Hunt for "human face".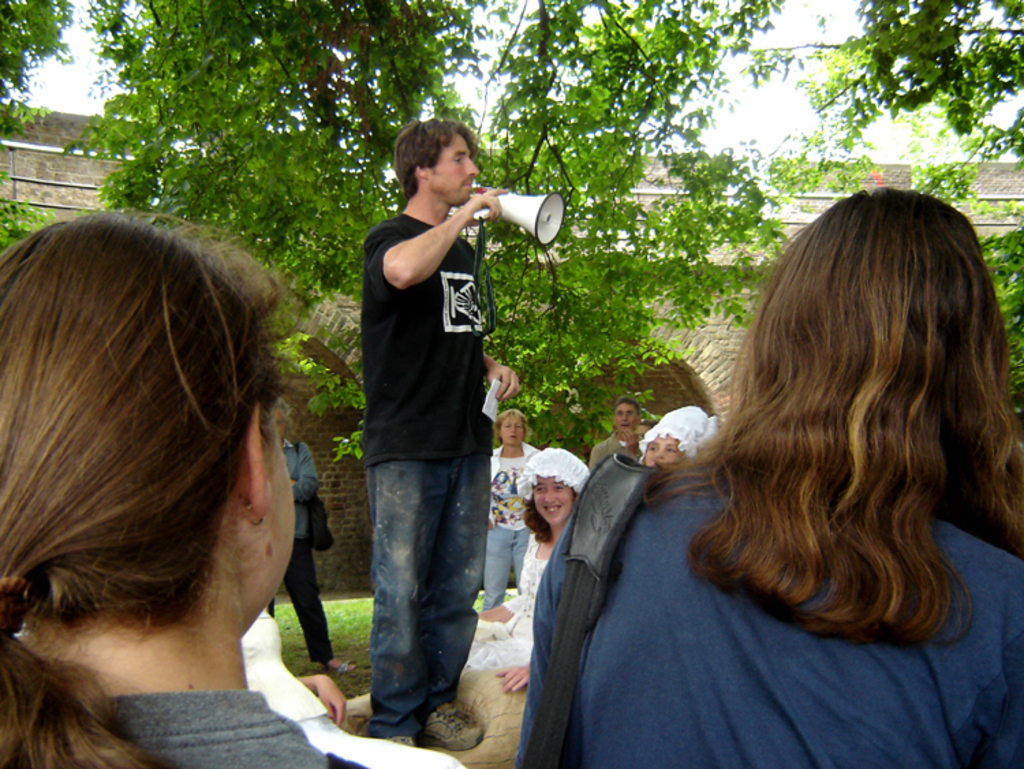
Hunted down at detection(642, 437, 677, 462).
